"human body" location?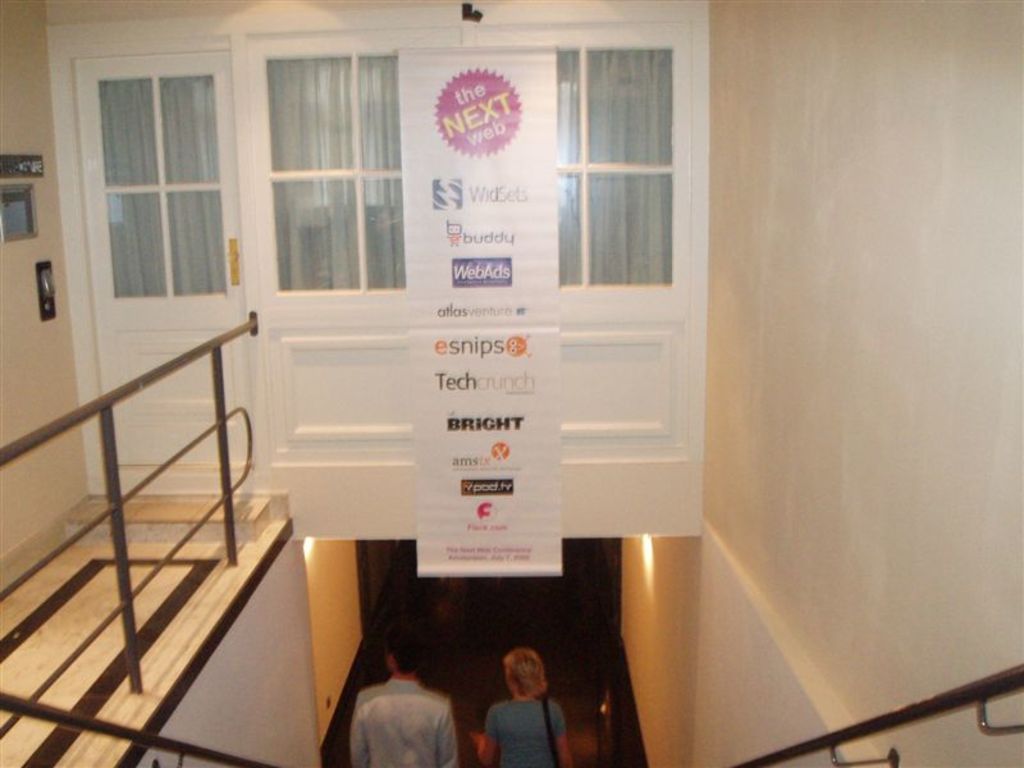
{"x1": 346, "y1": 673, "x2": 462, "y2": 767}
